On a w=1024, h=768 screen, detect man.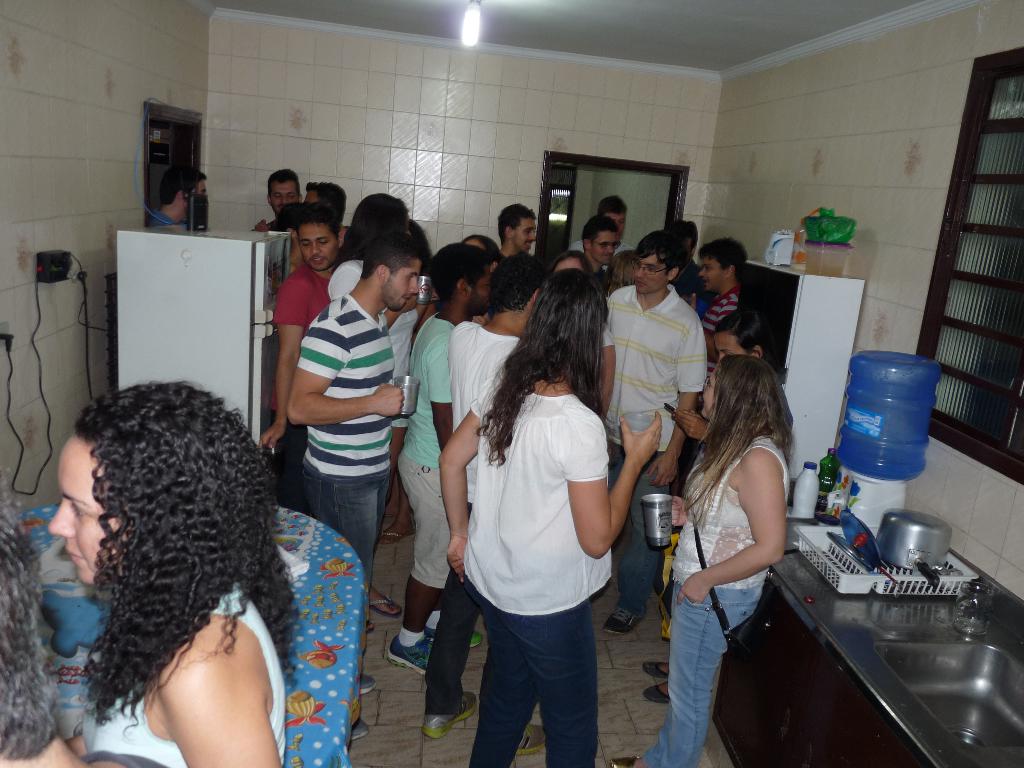
bbox(489, 202, 541, 261).
